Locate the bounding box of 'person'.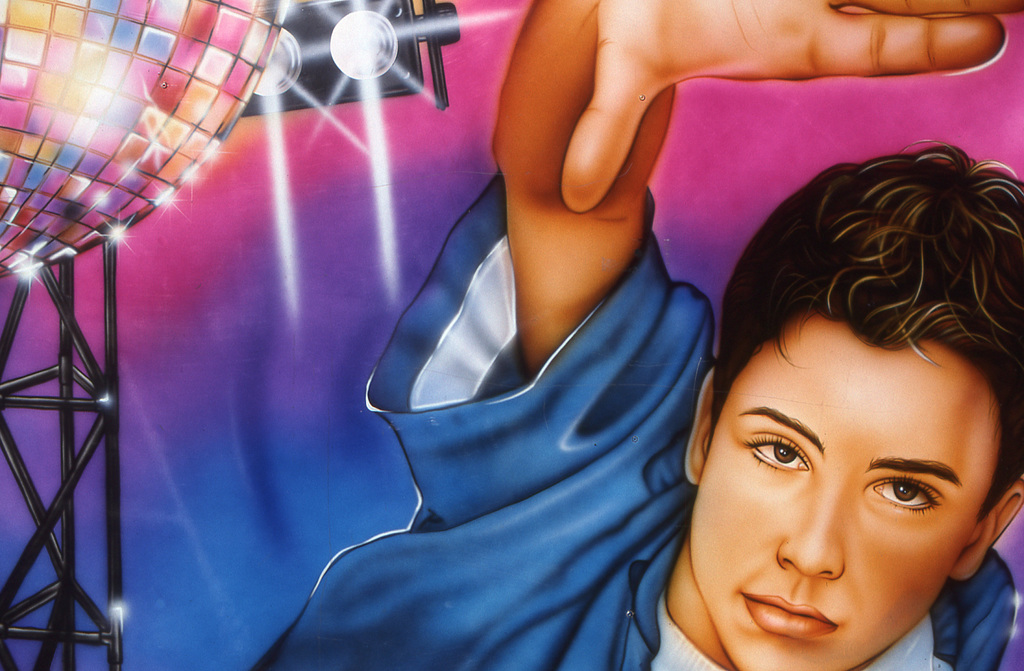
Bounding box: bbox=(253, 0, 1023, 668).
